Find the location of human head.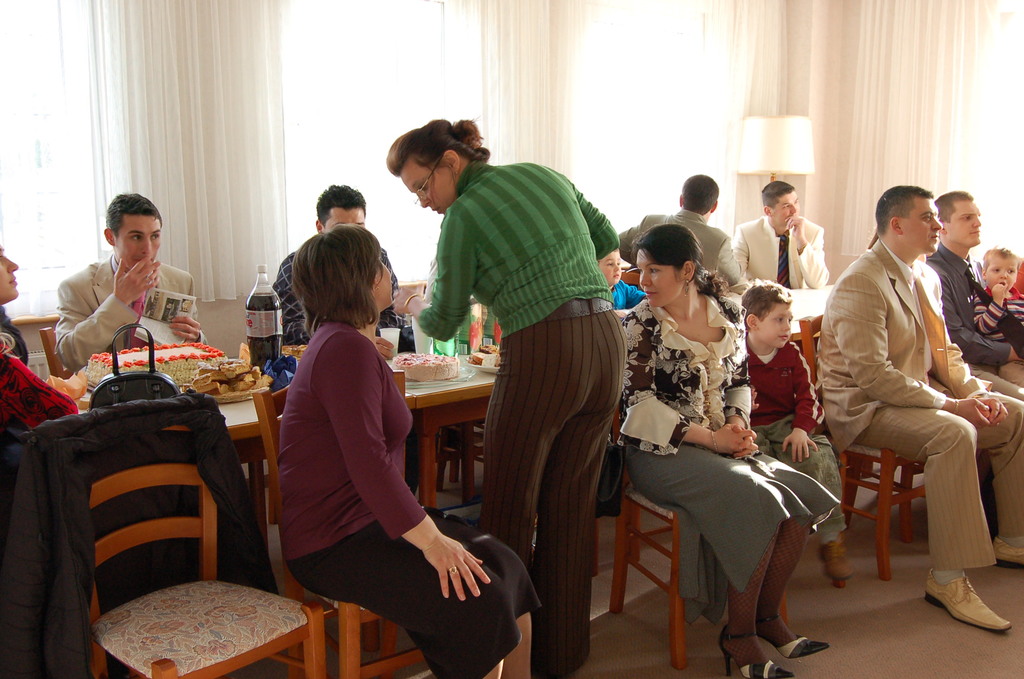
Location: 760, 179, 803, 231.
